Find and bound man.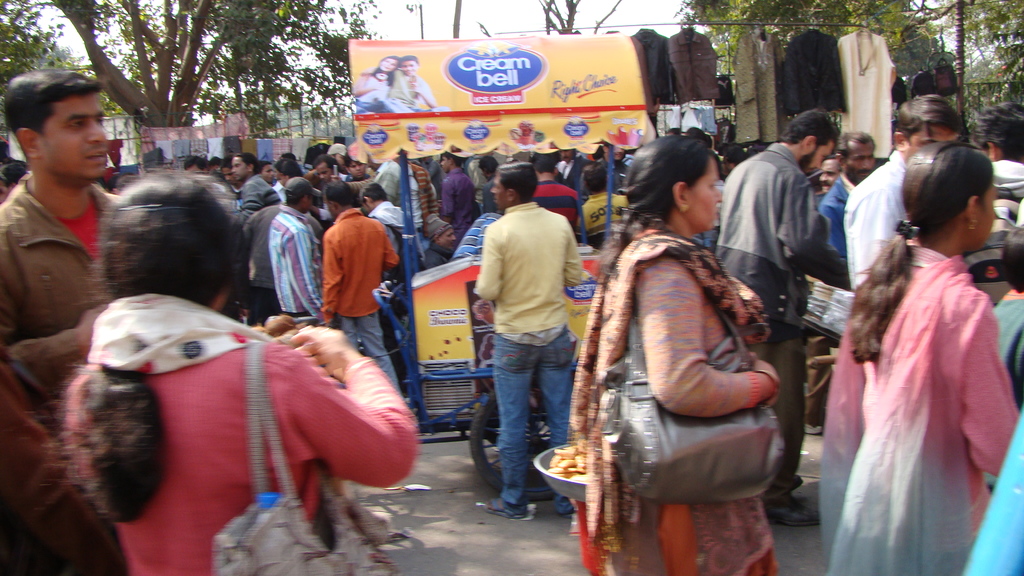
Bound: l=819, t=129, r=879, b=273.
